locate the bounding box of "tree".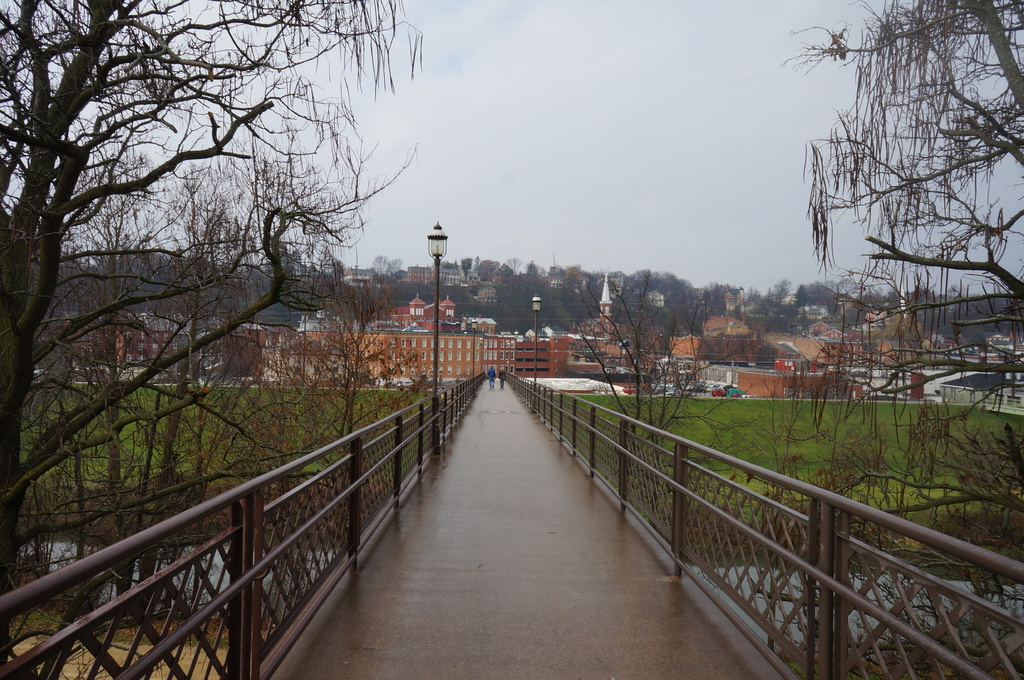
Bounding box: [x1=516, y1=257, x2=556, y2=342].
